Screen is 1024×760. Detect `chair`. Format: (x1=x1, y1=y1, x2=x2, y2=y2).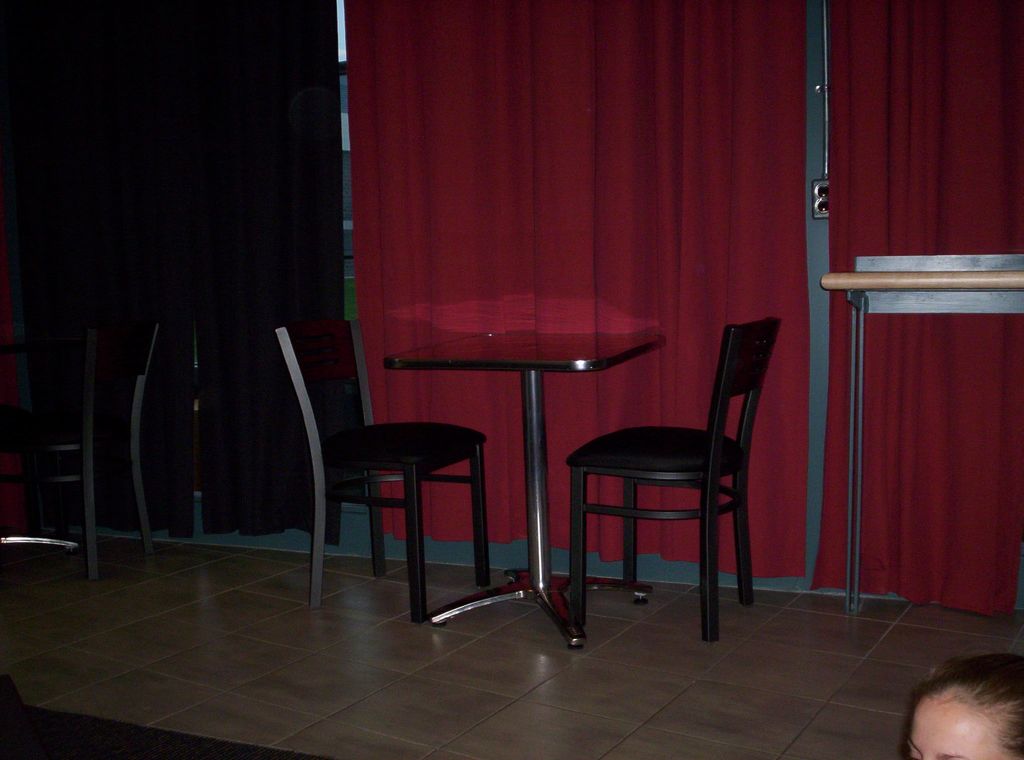
(x1=271, y1=317, x2=496, y2=626).
